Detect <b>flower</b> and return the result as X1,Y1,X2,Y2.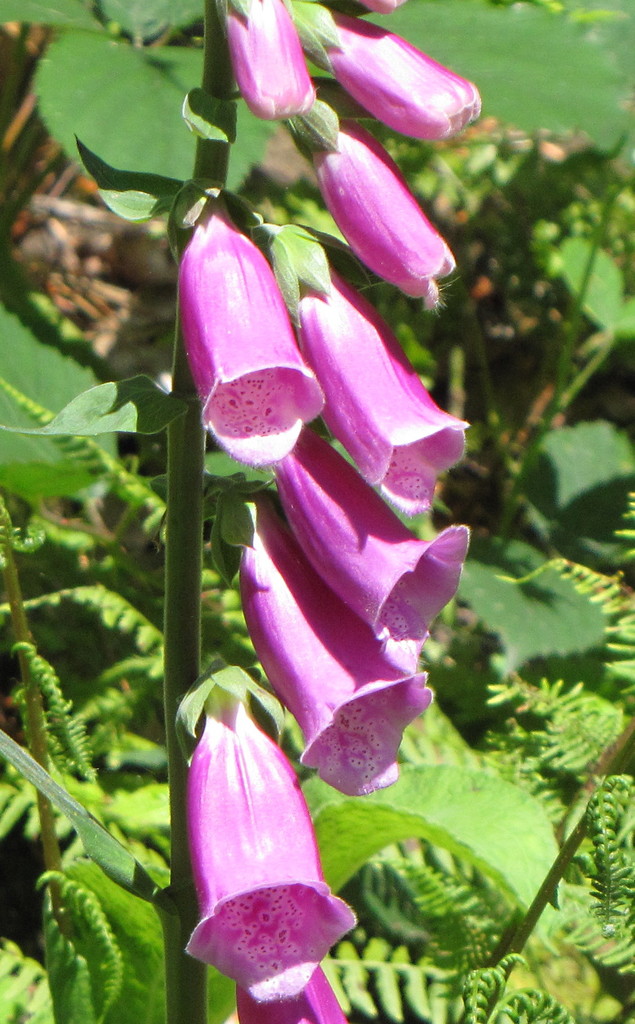
163,684,361,998.
